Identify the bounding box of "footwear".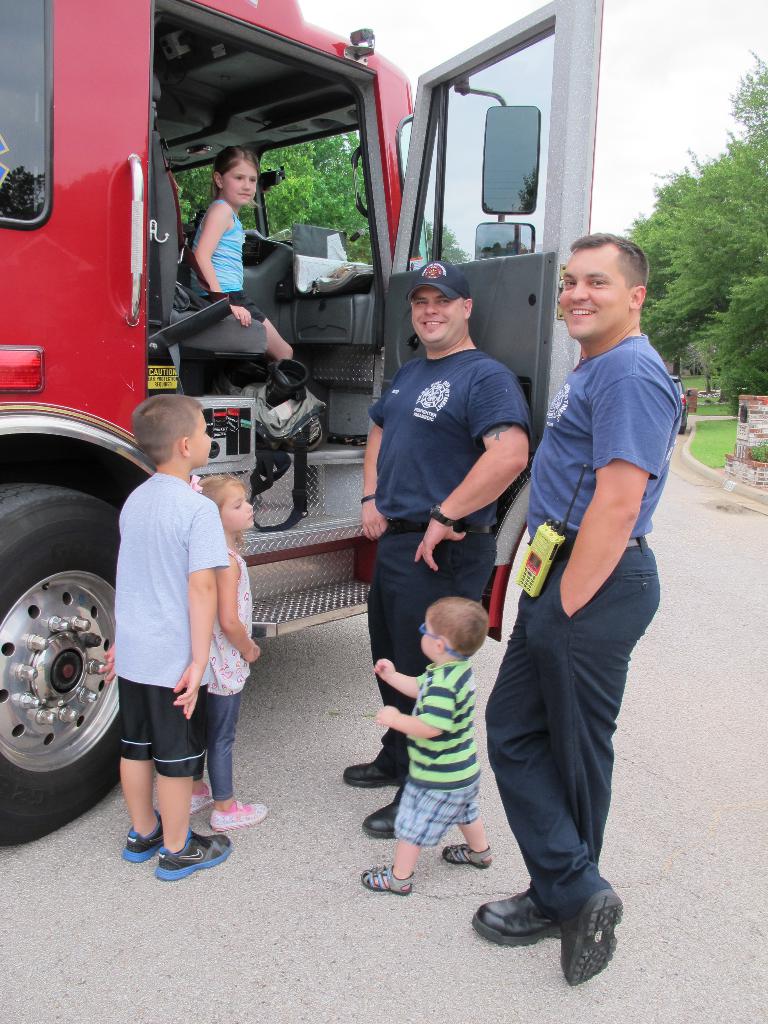
<box>211,799,270,837</box>.
